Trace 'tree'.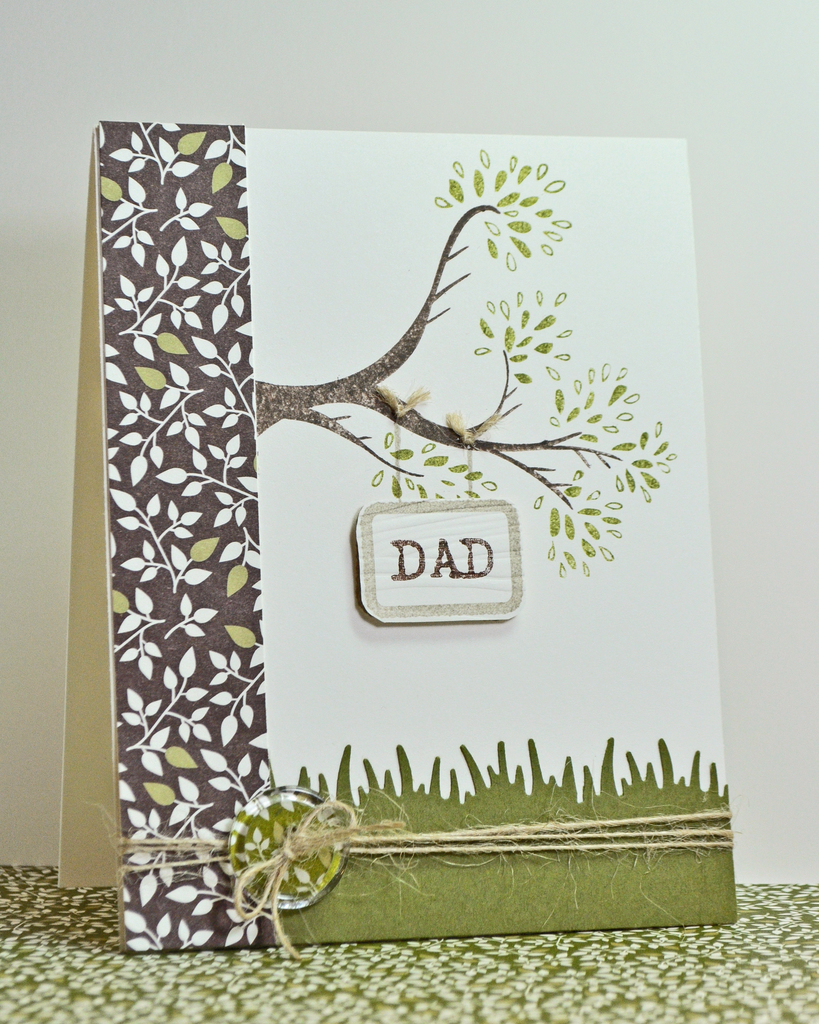
Traced to l=250, t=152, r=681, b=572.
